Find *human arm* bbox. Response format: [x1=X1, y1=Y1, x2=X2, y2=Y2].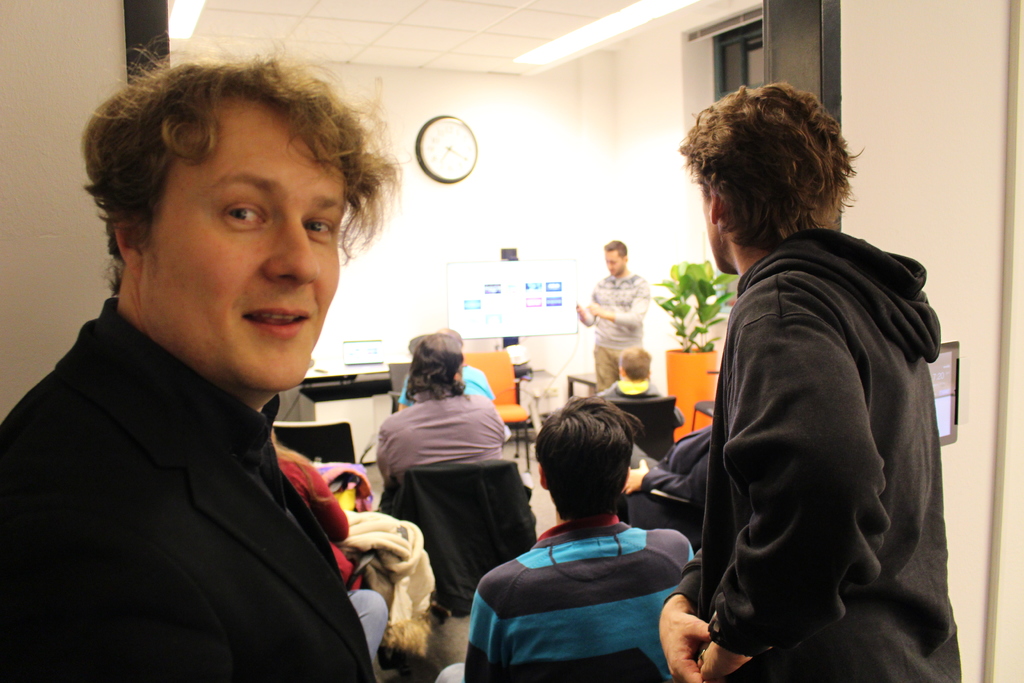
[x1=655, y1=509, x2=721, y2=675].
